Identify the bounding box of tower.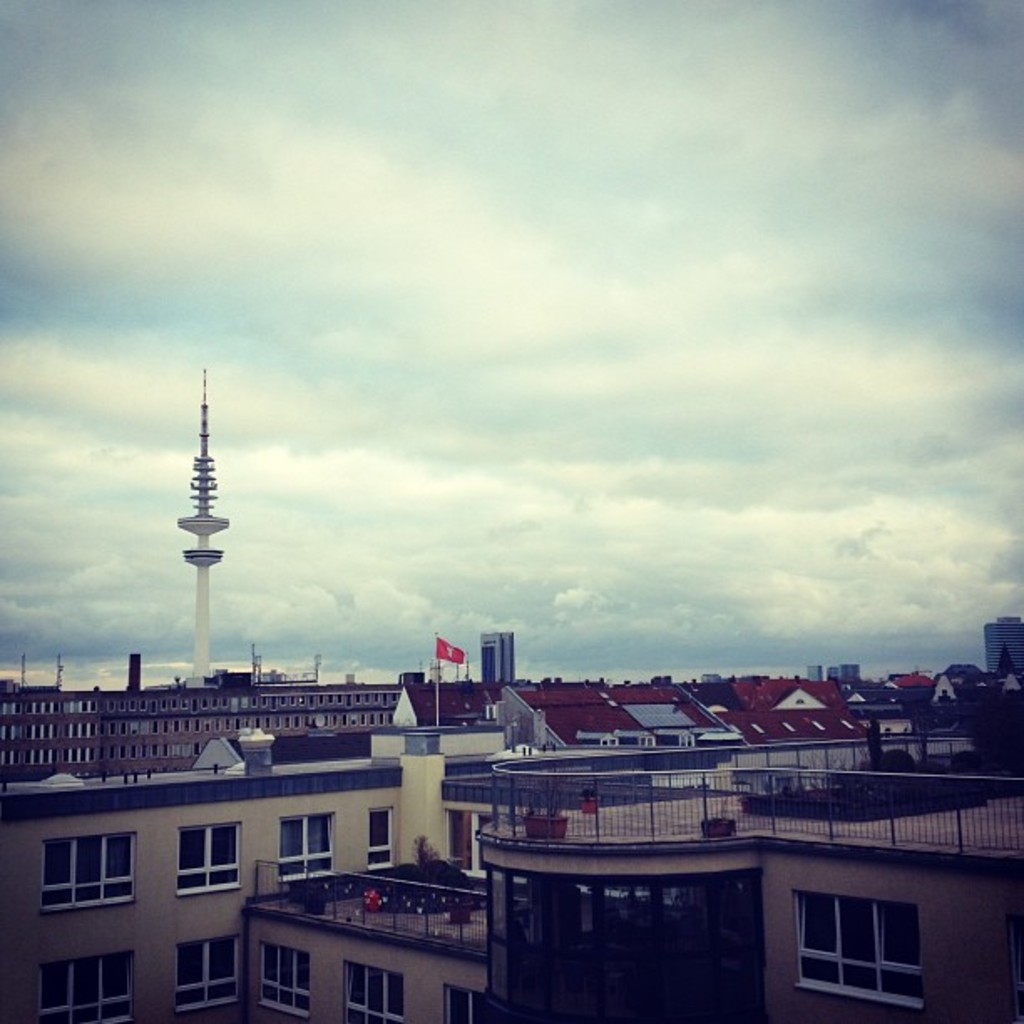
Rect(181, 363, 231, 678).
